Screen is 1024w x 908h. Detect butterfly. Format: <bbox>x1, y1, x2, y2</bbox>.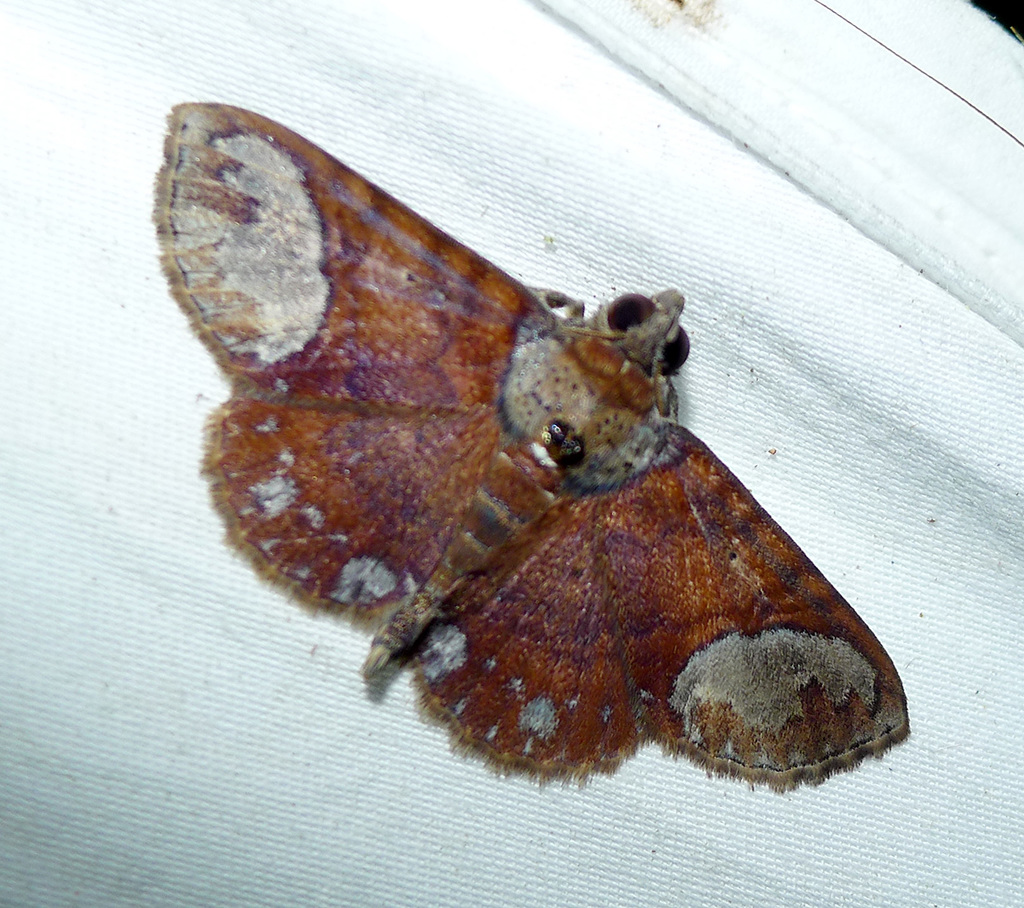
<bbox>161, 108, 853, 788</bbox>.
